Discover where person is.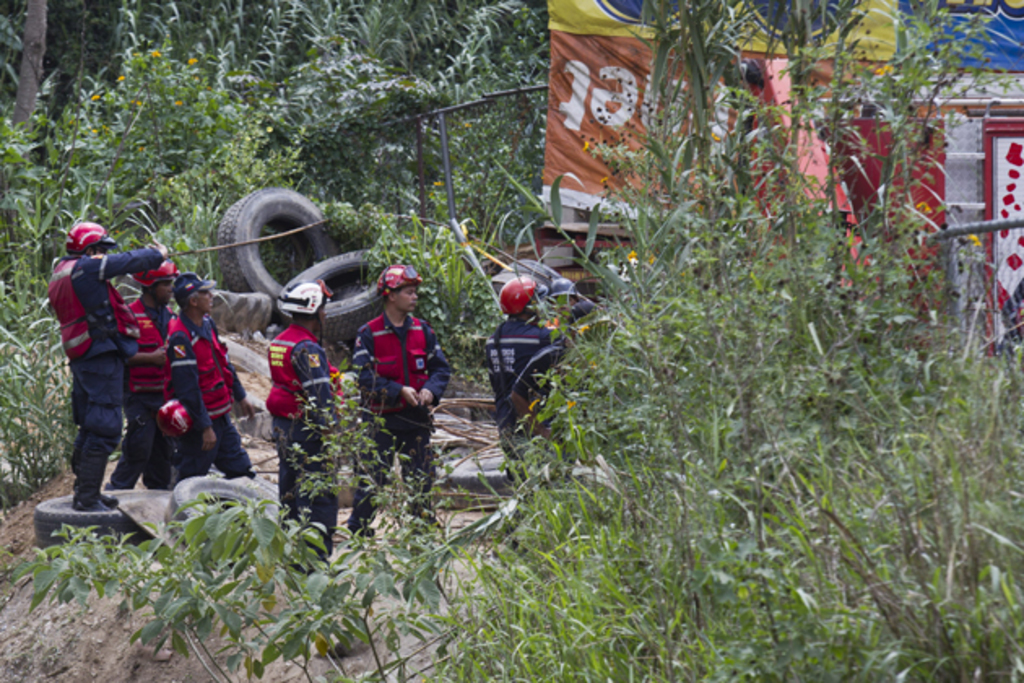
Discovered at {"x1": 102, "y1": 246, "x2": 216, "y2": 489}.
